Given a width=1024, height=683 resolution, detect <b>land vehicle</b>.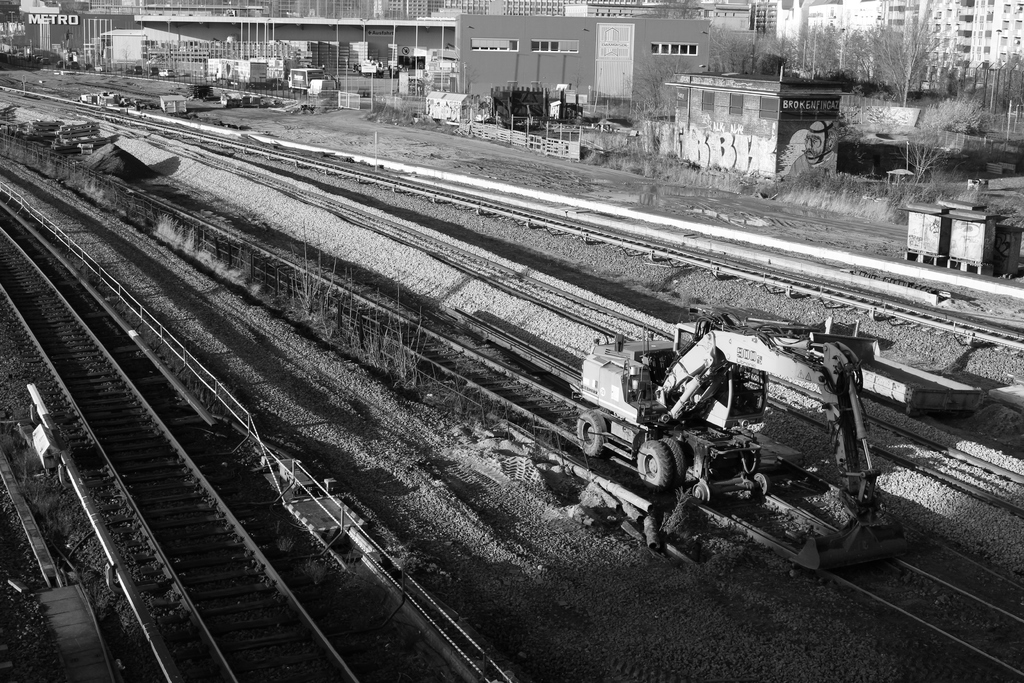
locate(287, 67, 325, 95).
